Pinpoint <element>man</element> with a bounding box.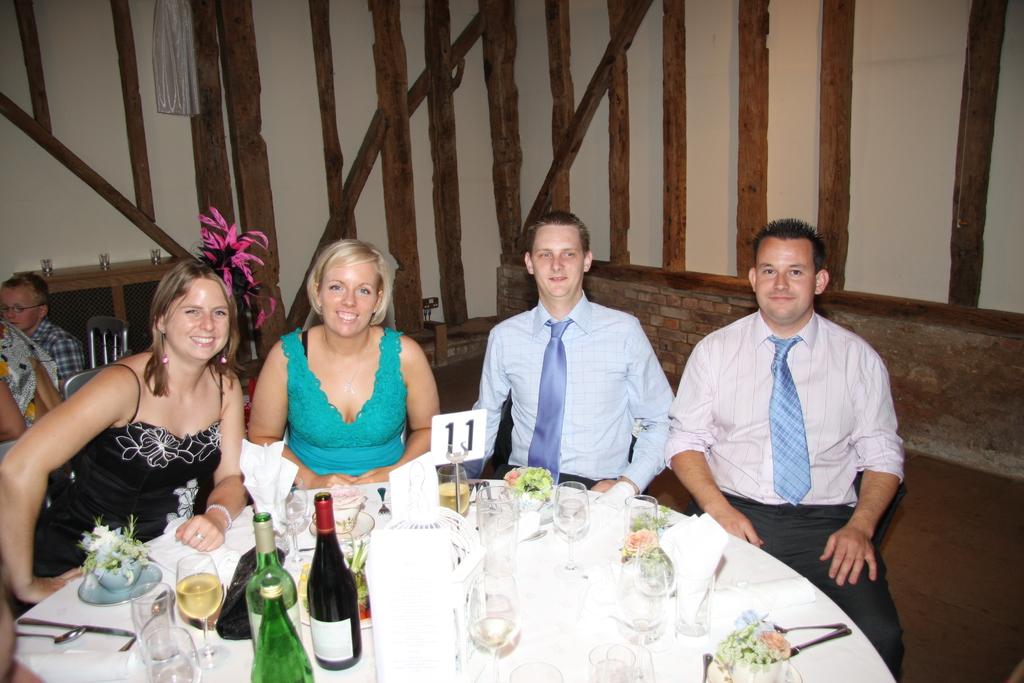
select_region(450, 210, 676, 498).
